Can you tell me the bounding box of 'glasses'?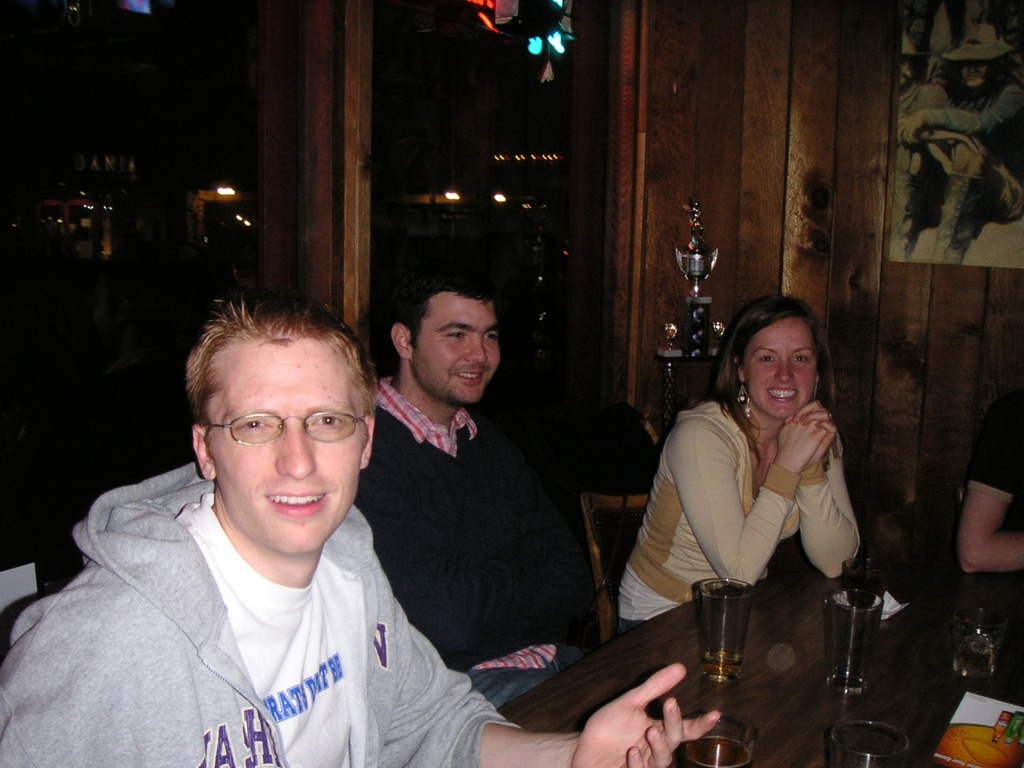
(left=186, top=402, right=355, bottom=452).
